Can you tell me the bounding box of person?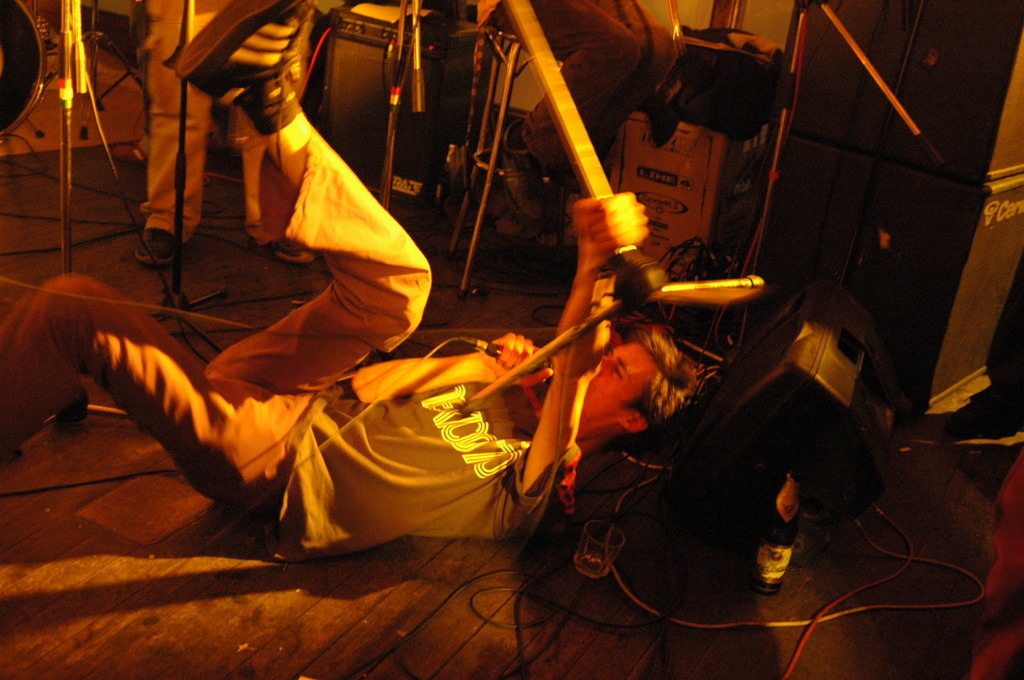
bbox=[0, 0, 689, 558].
